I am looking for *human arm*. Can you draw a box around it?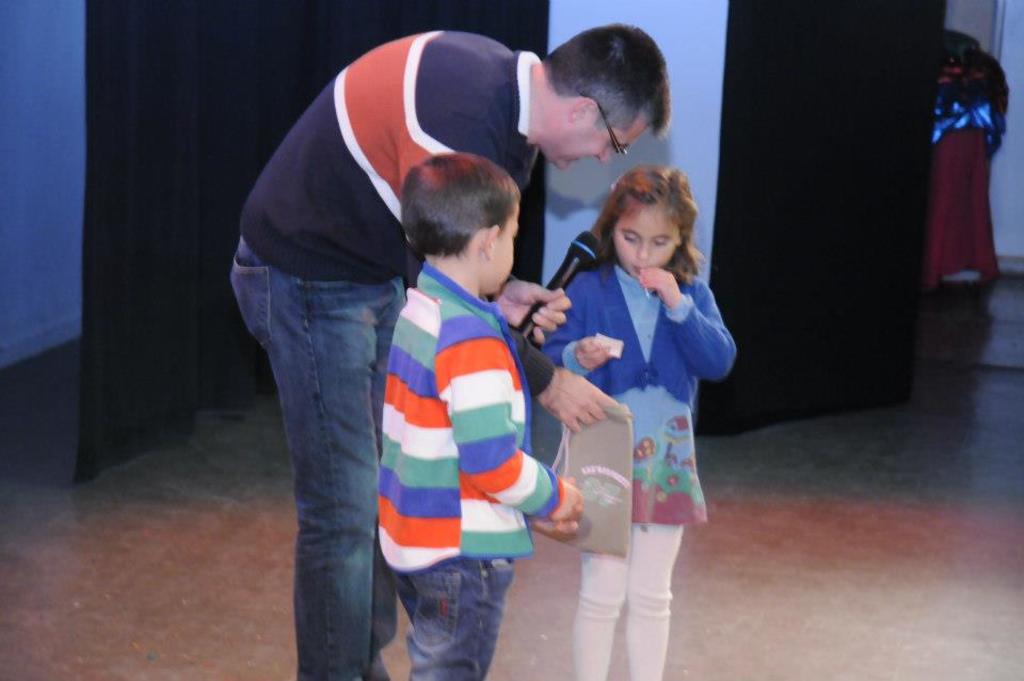
Sure, the bounding box is bbox=[509, 324, 621, 433].
